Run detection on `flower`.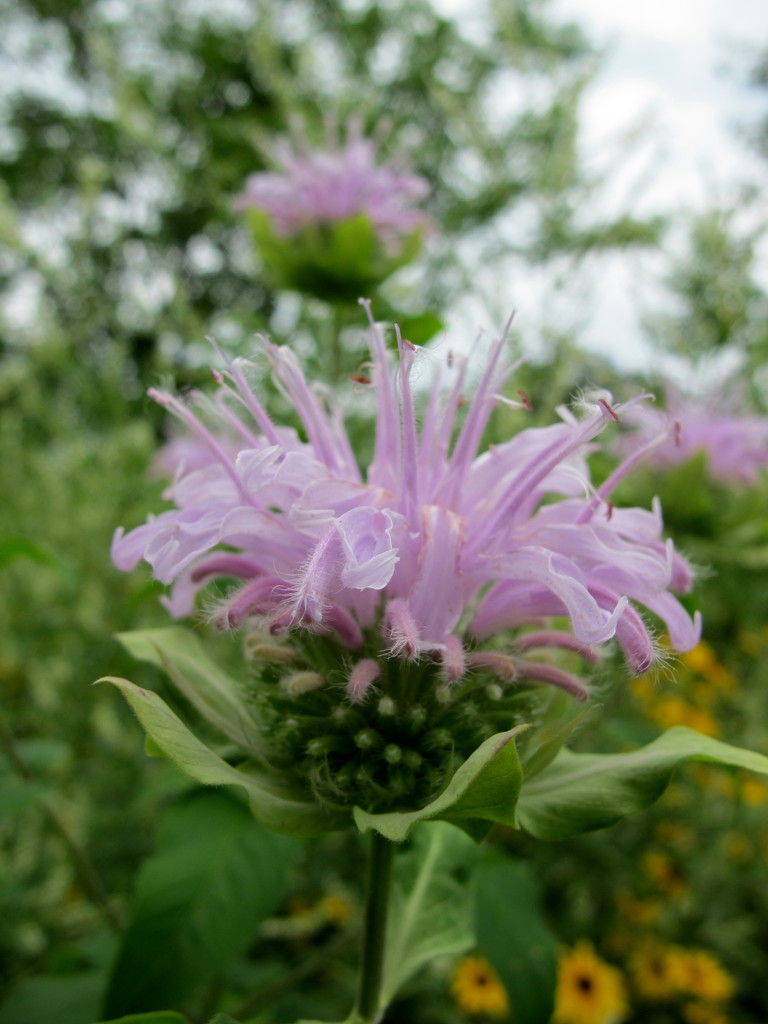
Result: detection(553, 941, 625, 1023).
